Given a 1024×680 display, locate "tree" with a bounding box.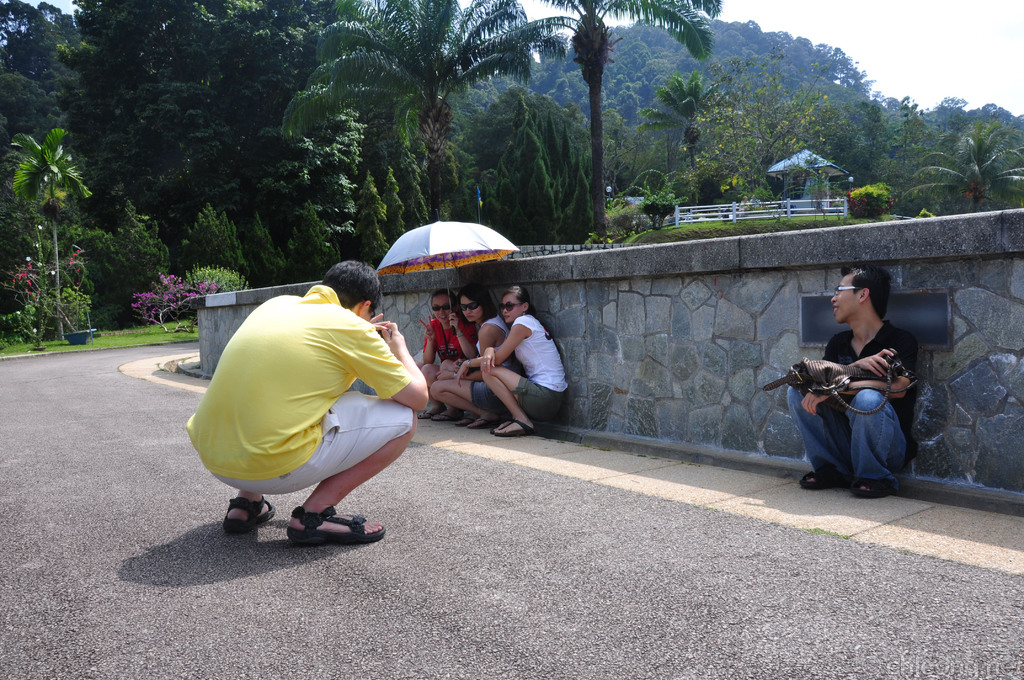
Located: [636, 72, 719, 169].
